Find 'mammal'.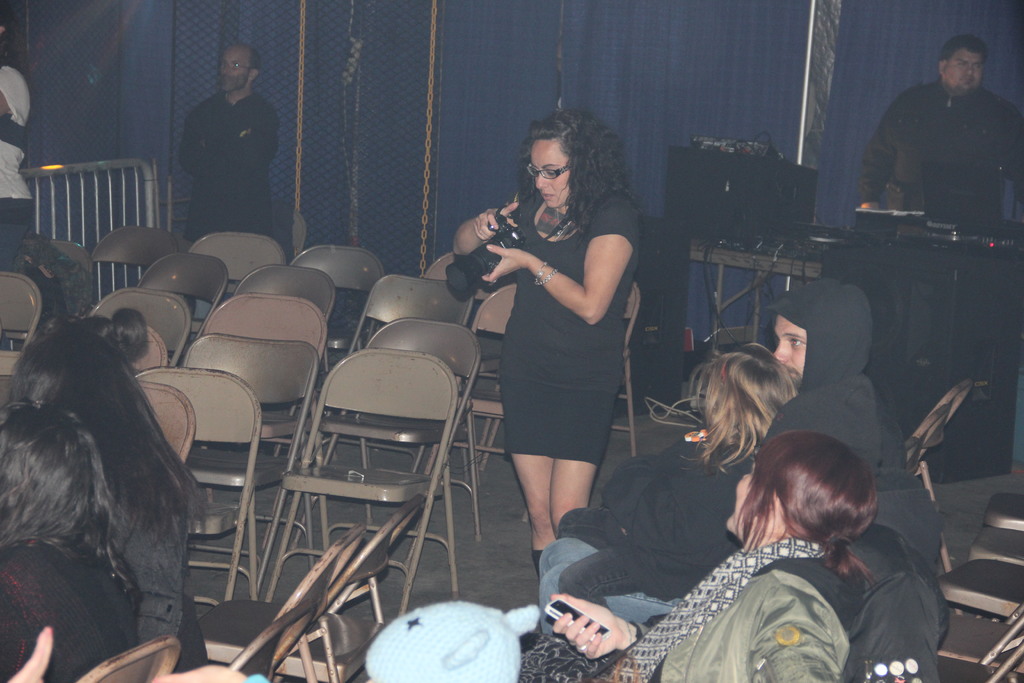
[0,10,35,270].
